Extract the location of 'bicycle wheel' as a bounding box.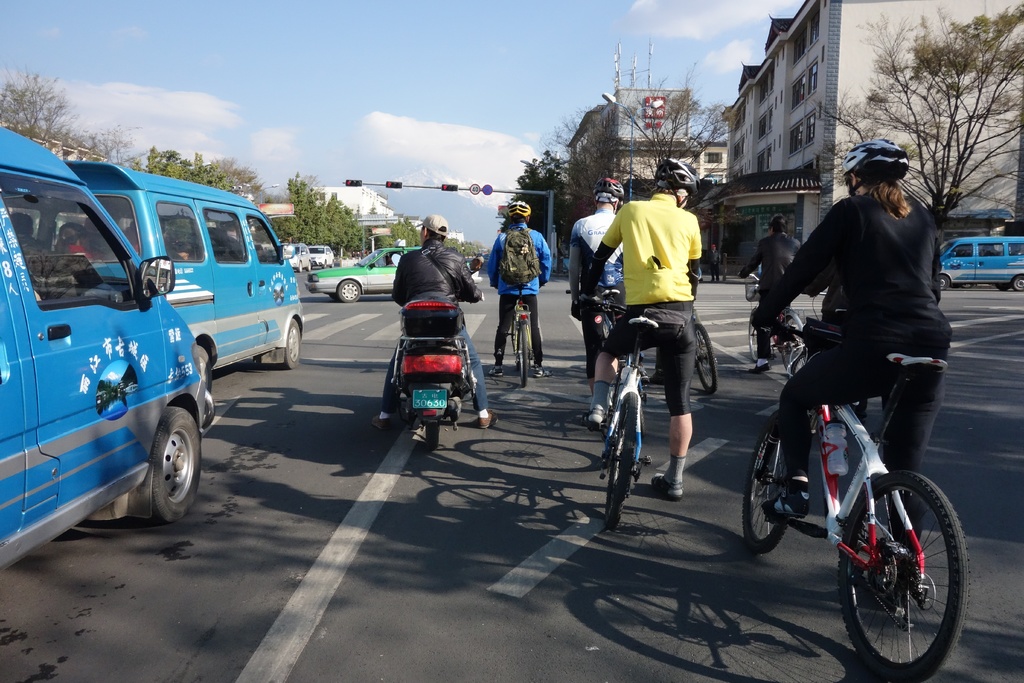
[left=776, top=307, right=802, bottom=372].
